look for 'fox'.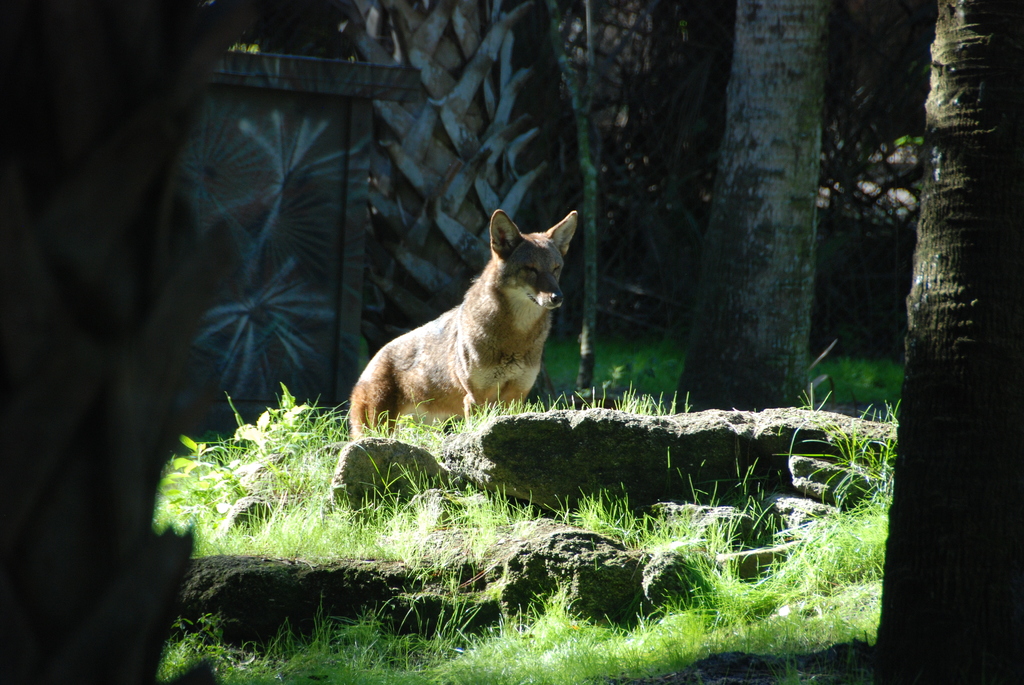
Found: locate(347, 207, 578, 441).
